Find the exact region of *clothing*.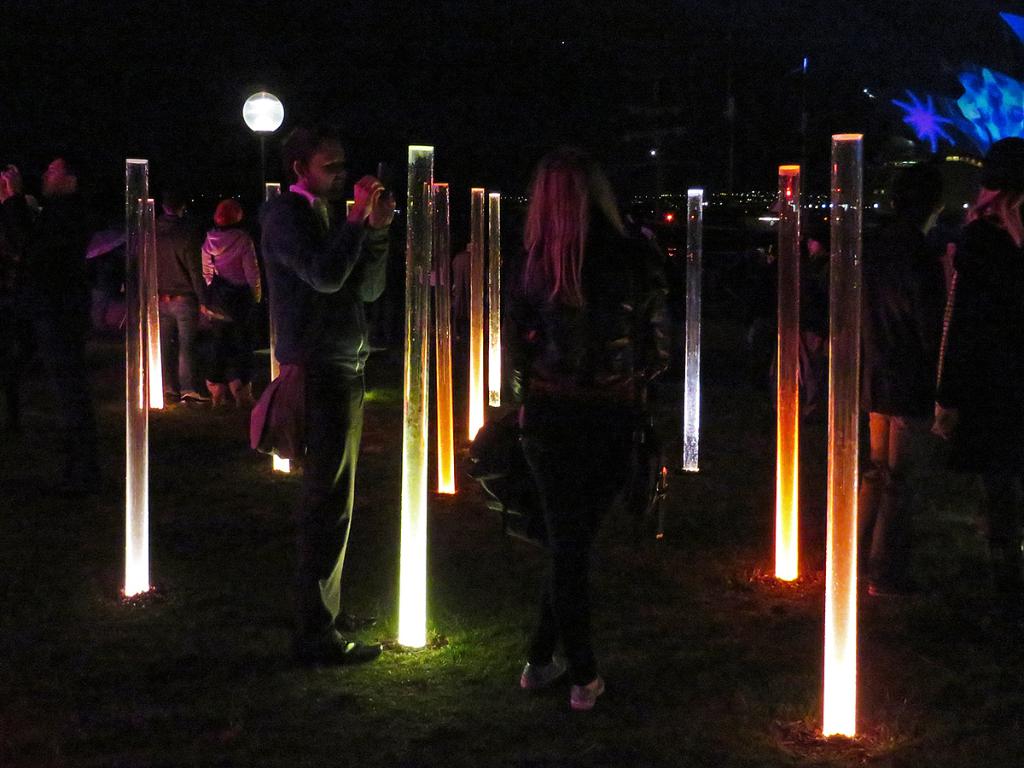
Exact region: [left=521, top=215, right=667, bottom=684].
